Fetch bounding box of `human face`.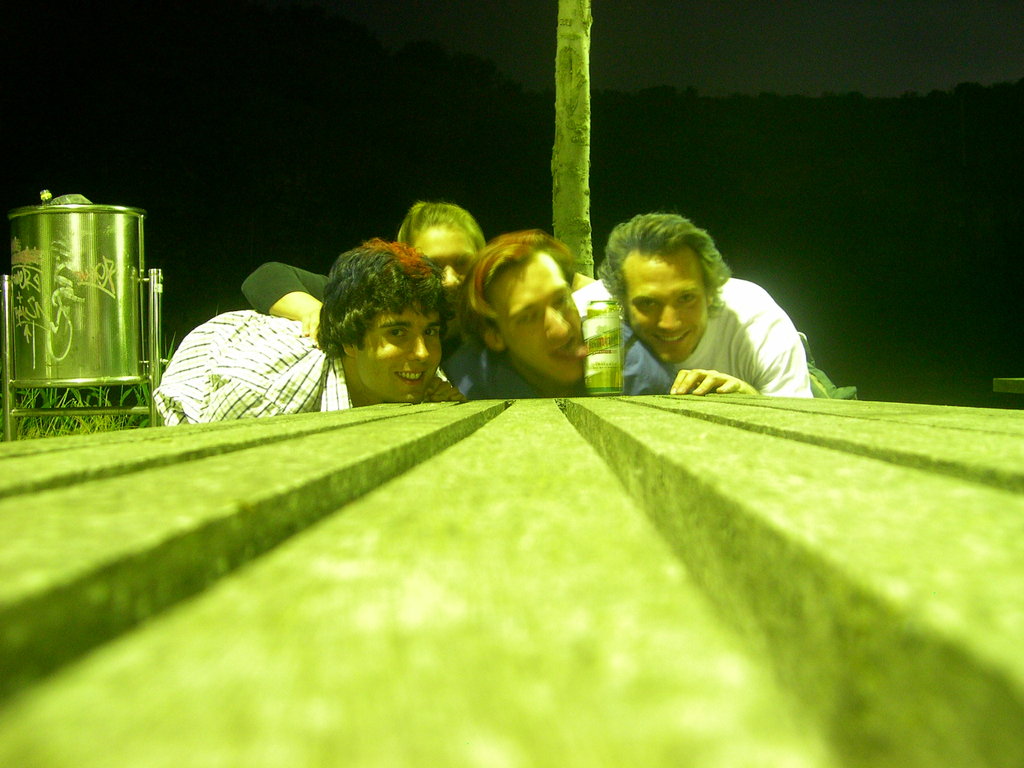
Bbox: [412,224,480,333].
